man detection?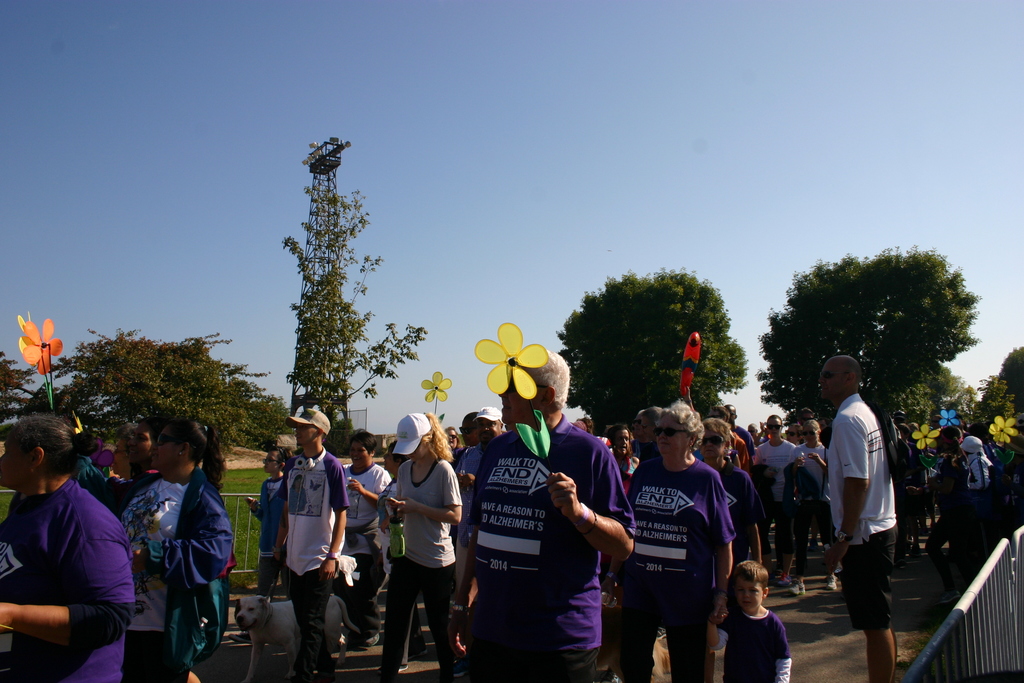
(left=453, top=345, right=635, bottom=682)
